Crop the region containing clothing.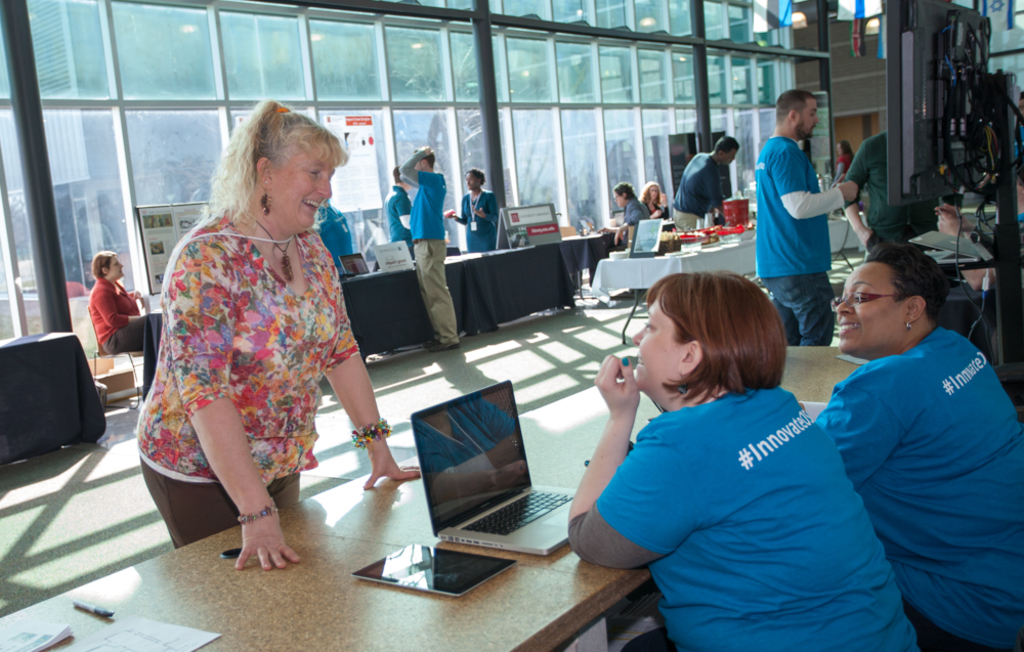
Crop region: box(753, 145, 841, 342).
